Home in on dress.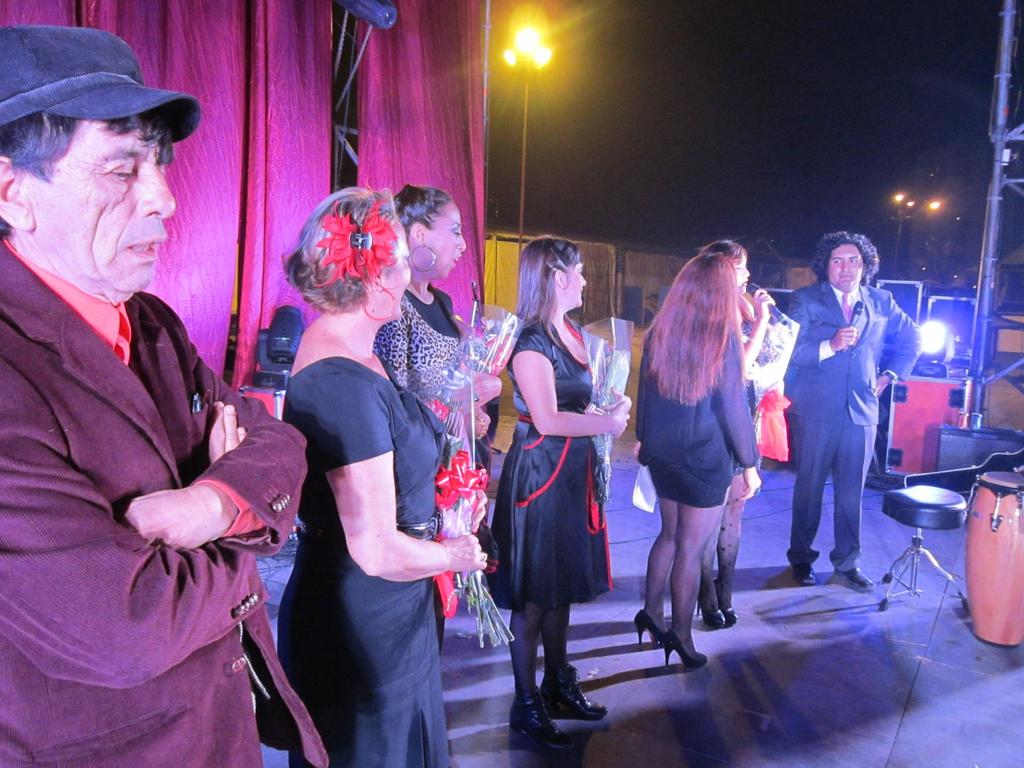
Homed in at [x1=486, y1=320, x2=611, y2=611].
